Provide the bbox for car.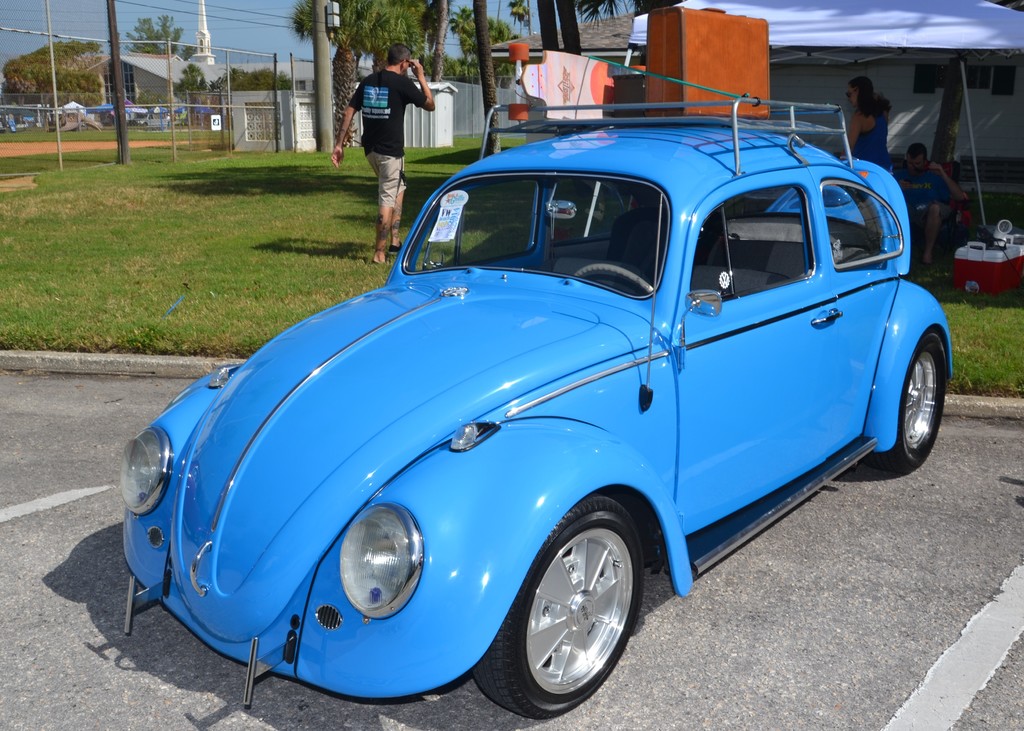
select_region(104, 108, 966, 721).
